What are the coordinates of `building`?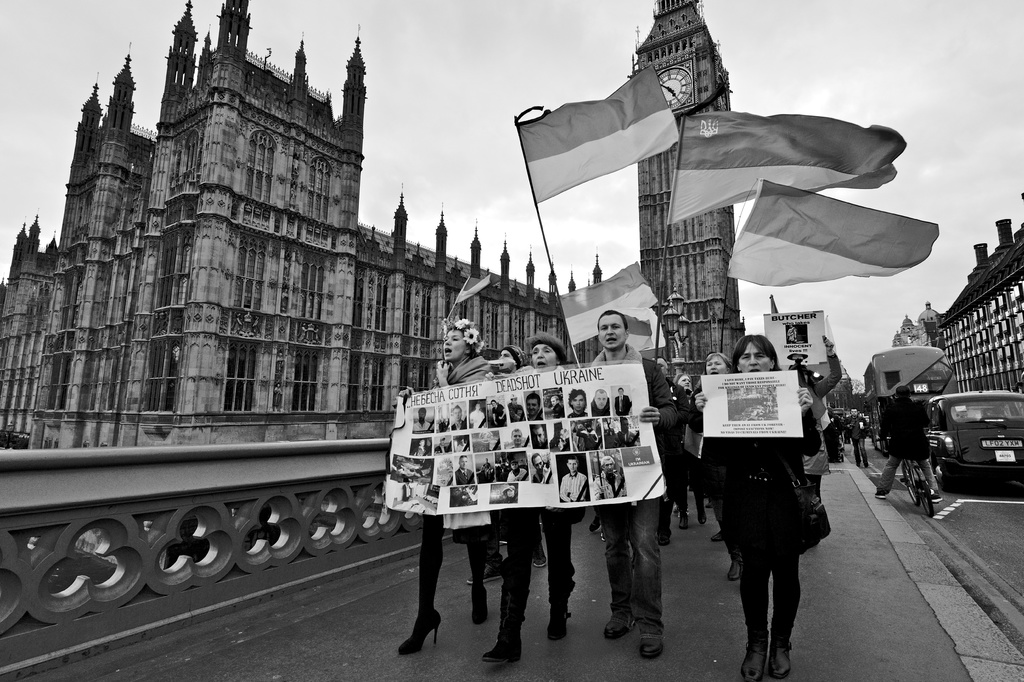
Rect(0, 0, 604, 451).
